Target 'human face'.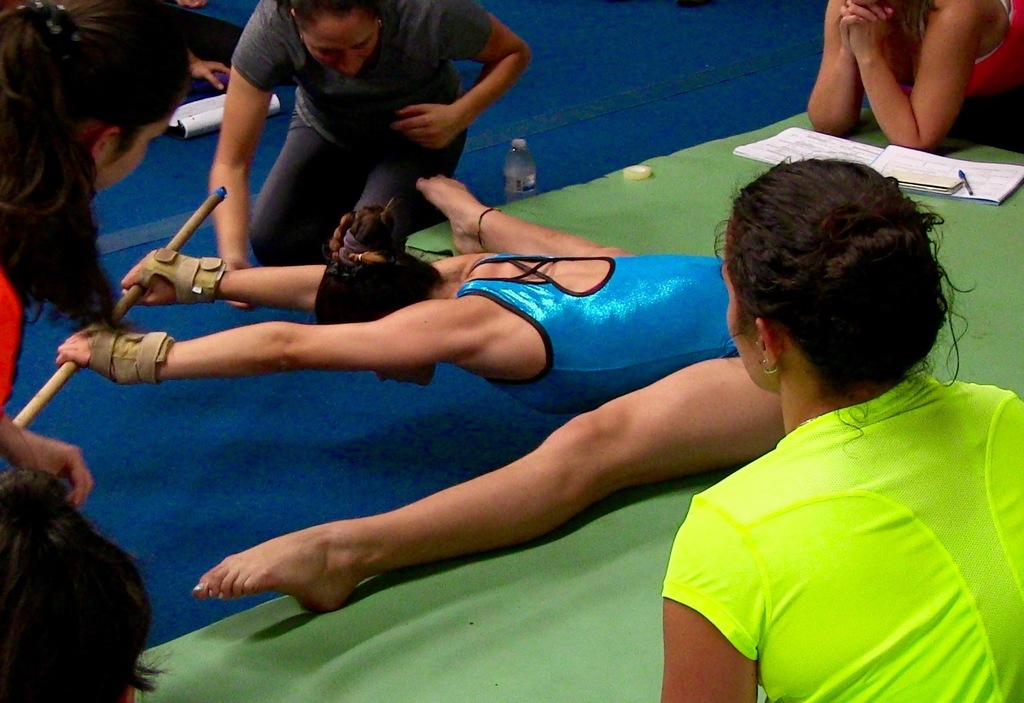
Target region: bbox(723, 215, 756, 387).
